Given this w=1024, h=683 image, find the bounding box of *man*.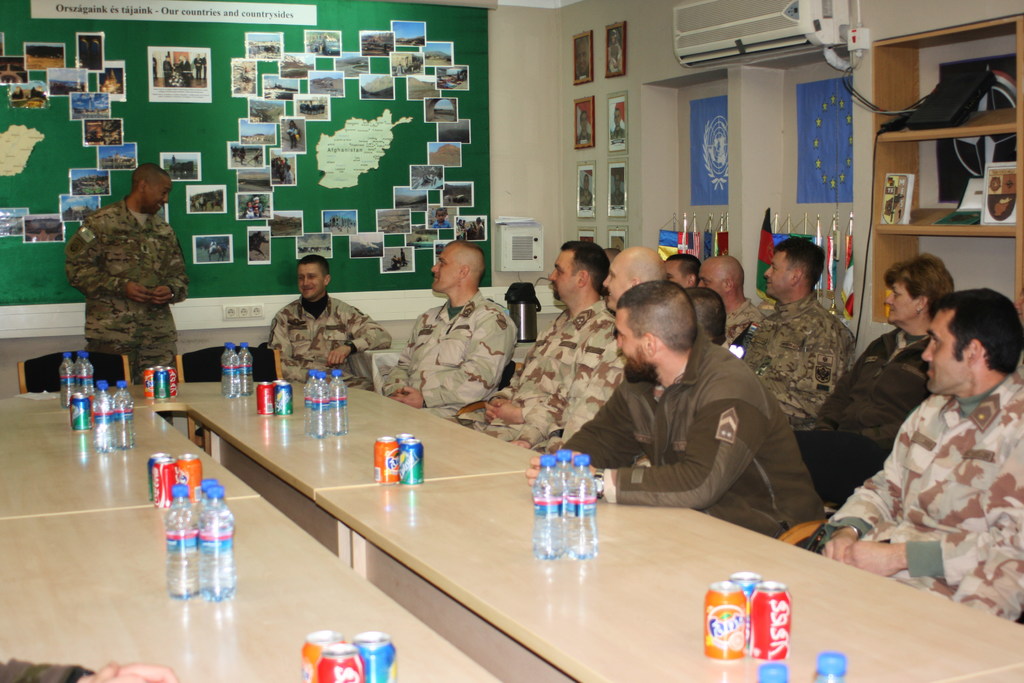
(0,659,187,682).
